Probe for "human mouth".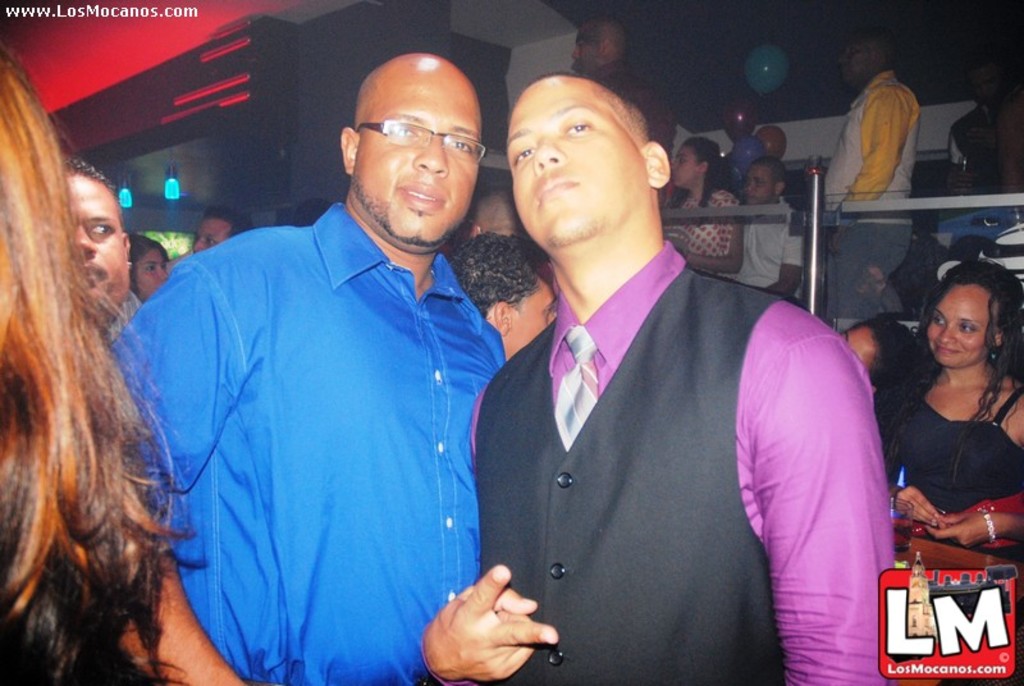
Probe result: [x1=532, y1=174, x2=580, y2=203].
